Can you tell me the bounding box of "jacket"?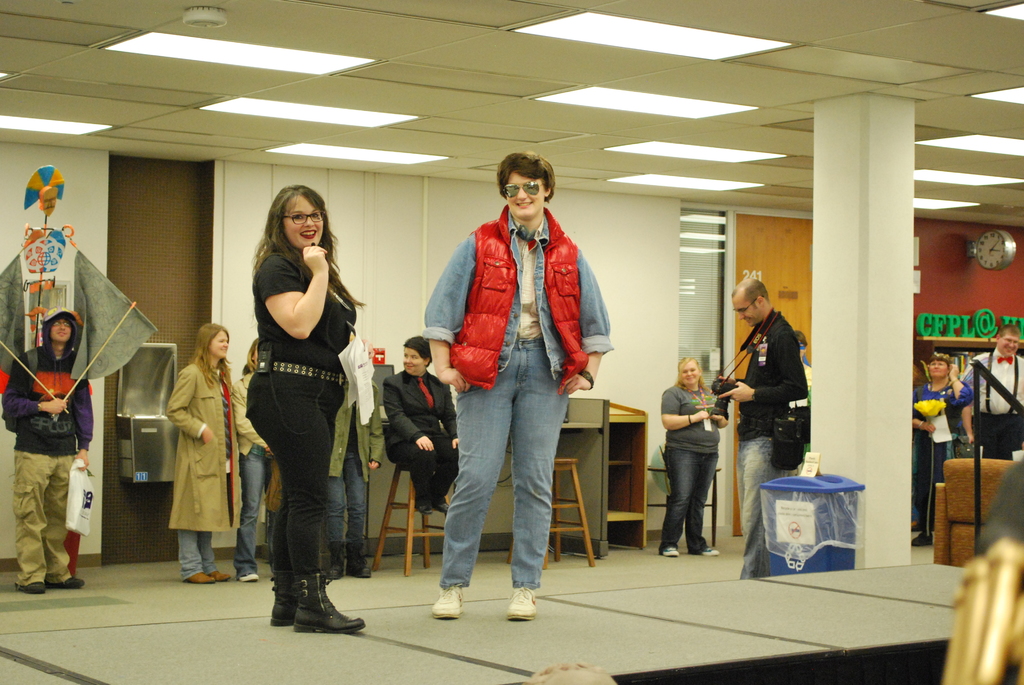
[left=449, top=178, right=608, bottom=389].
